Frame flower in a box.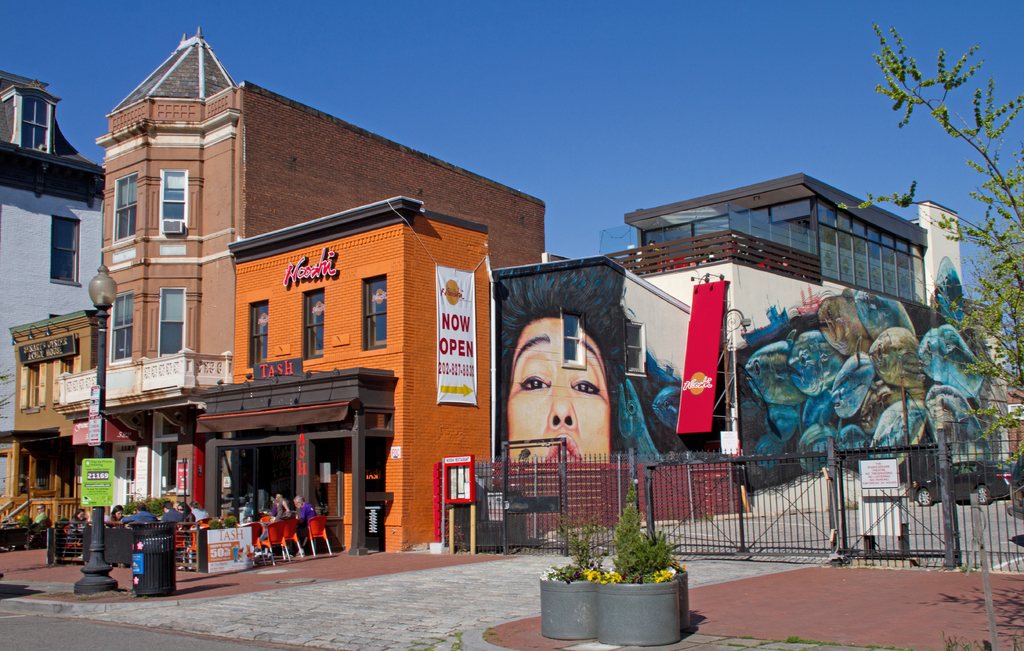
crop(583, 566, 599, 585).
